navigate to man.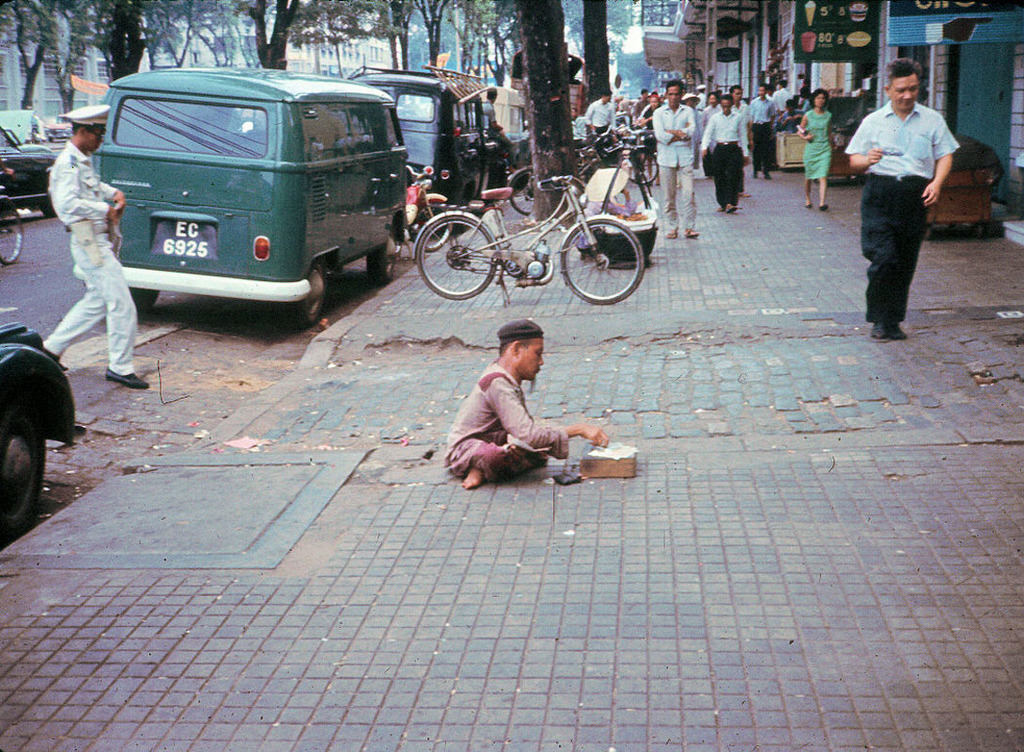
Navigation target: [x1=477, y1=84, x2=516, y2=178].
